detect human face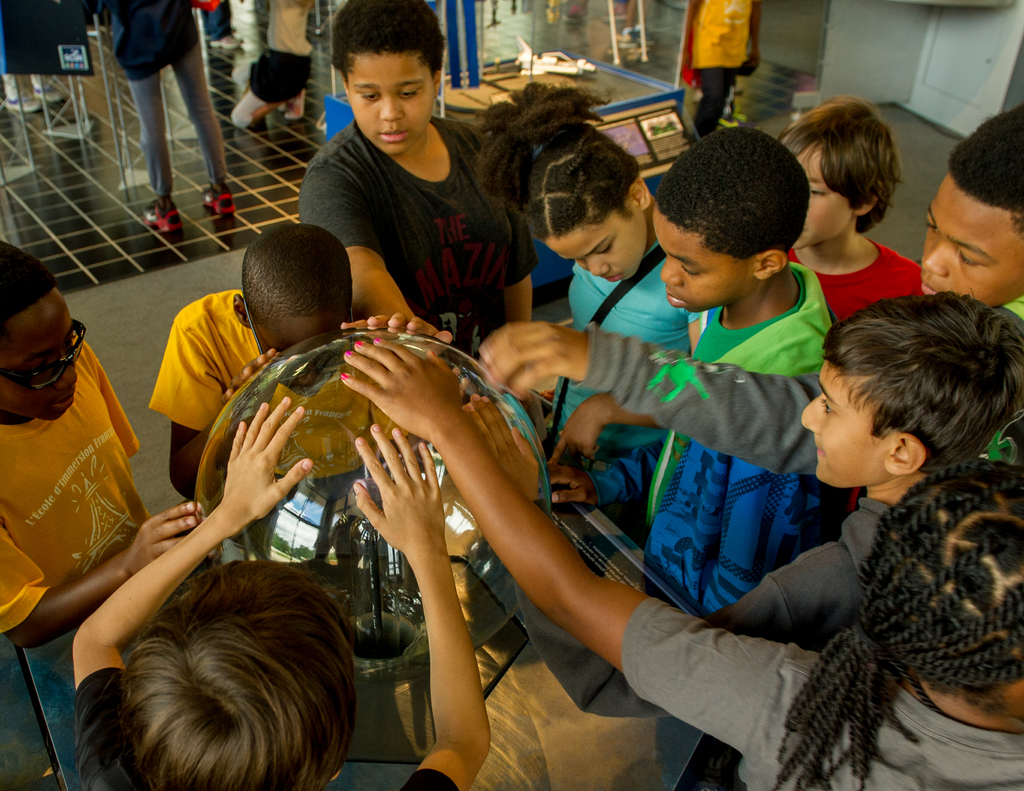
[x1=349, y1=49, x2=437, y2=151]
